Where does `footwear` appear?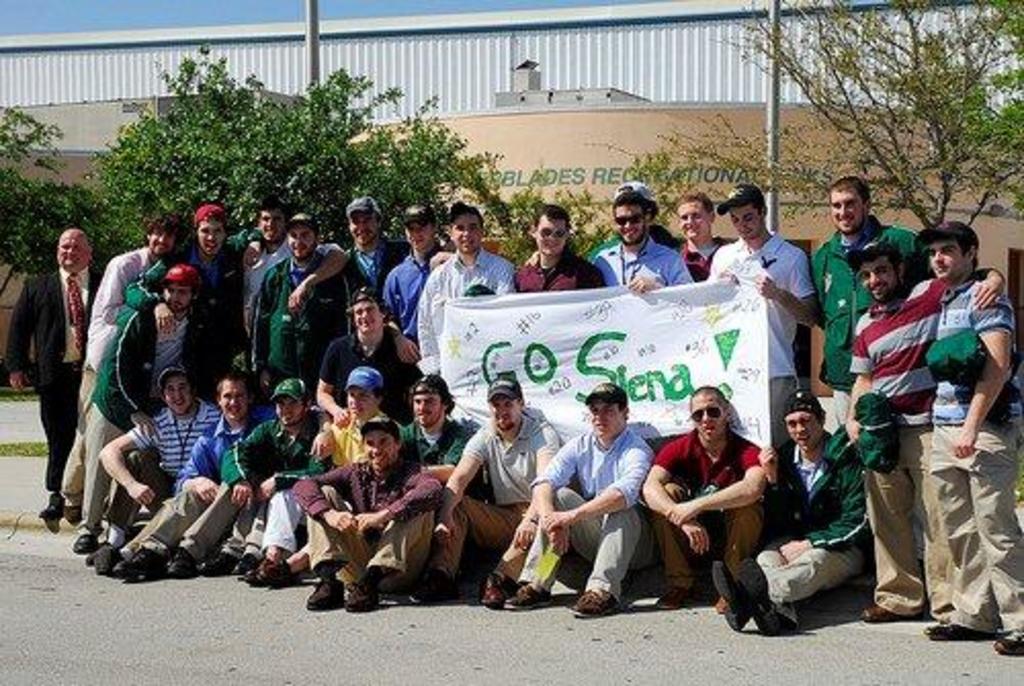
Appears at (88,545,109,563).
